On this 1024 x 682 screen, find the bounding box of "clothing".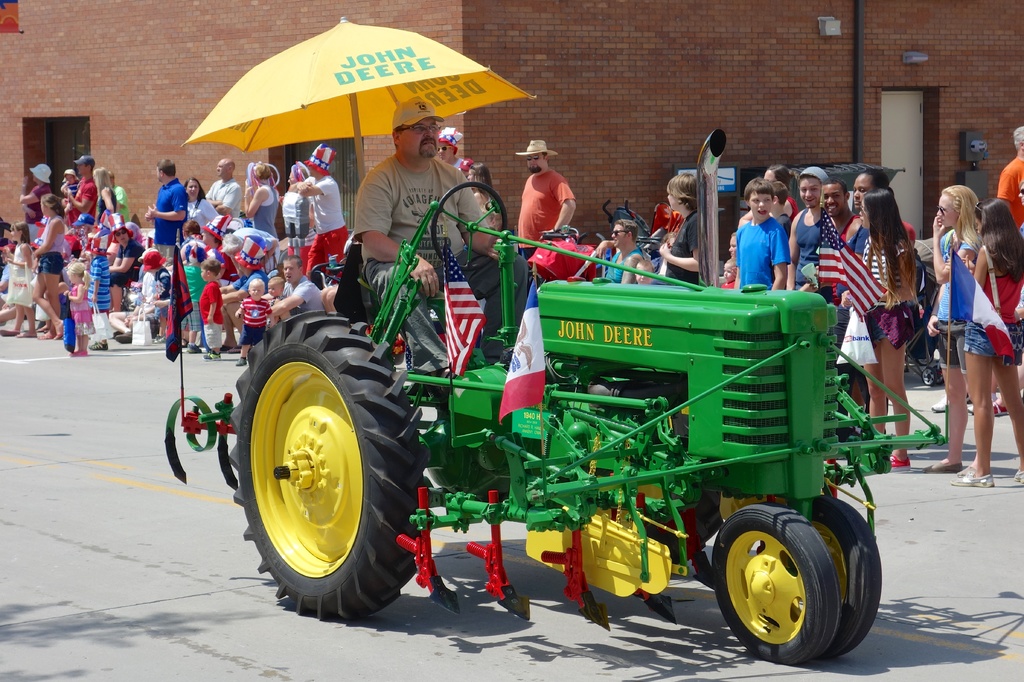
Bounding box: detection(129, 266, 166, 311).
